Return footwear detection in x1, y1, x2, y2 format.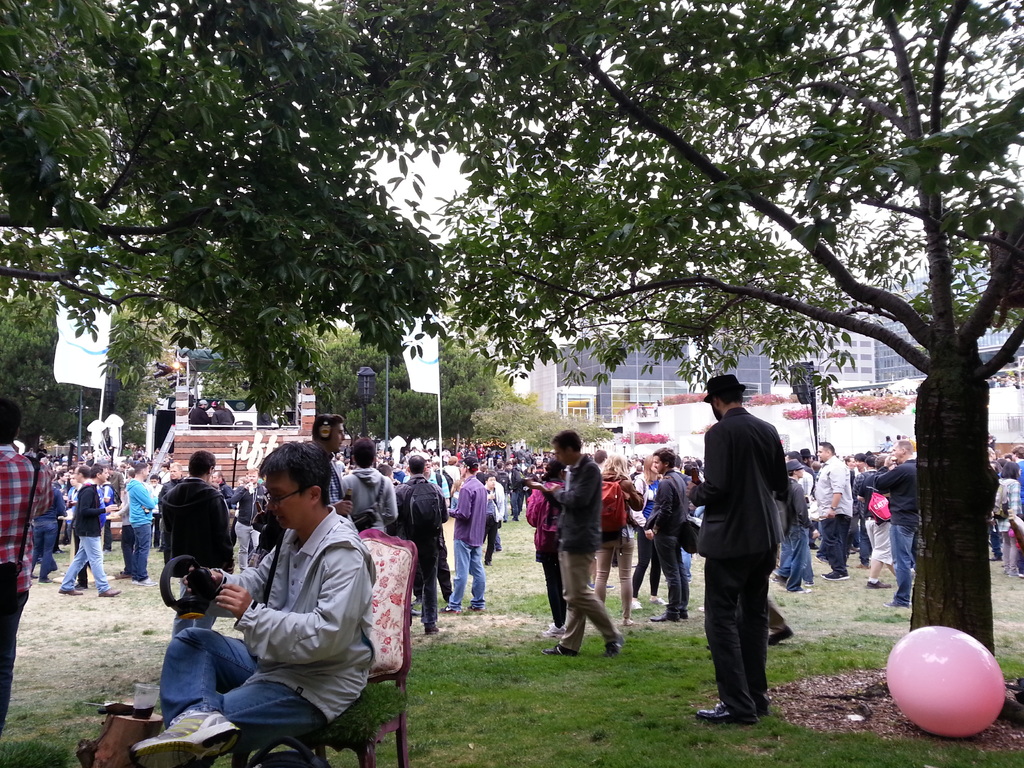
823, 569, 851, 582.
